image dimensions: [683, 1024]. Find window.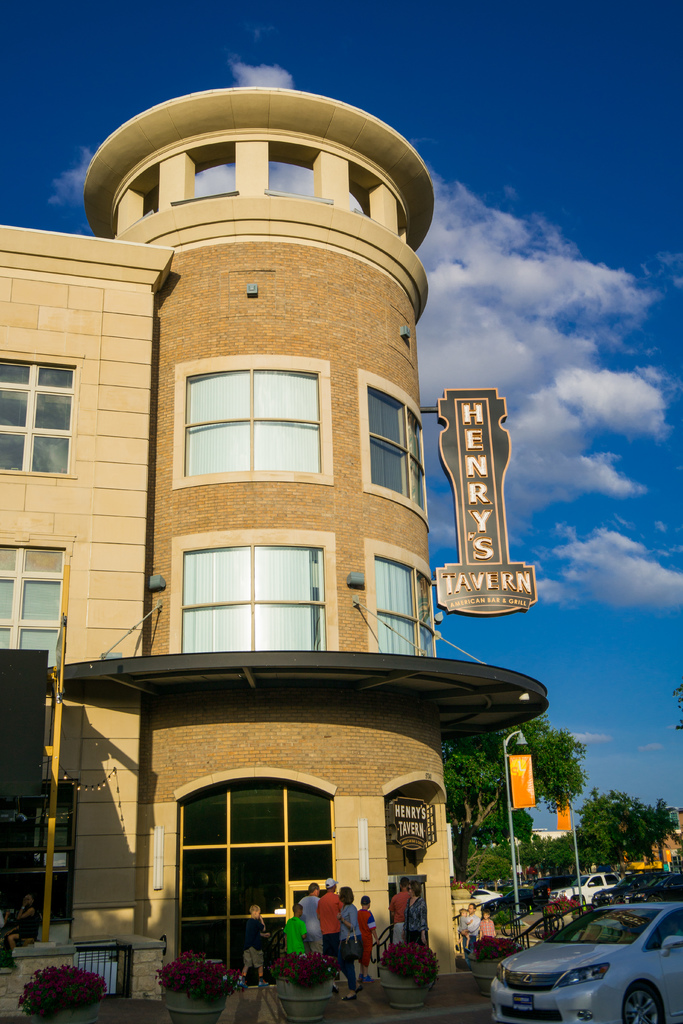
box=[171, 368, 336, 485].
